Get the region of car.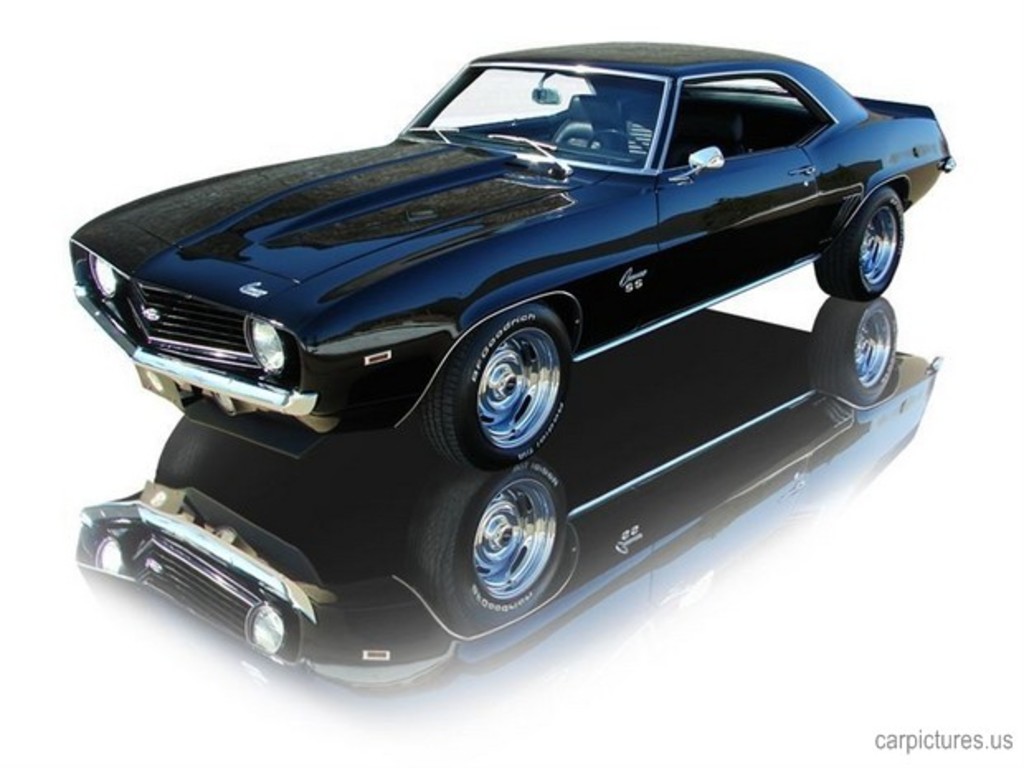
[x1=68, y1=43, x2=958, y2=477].
